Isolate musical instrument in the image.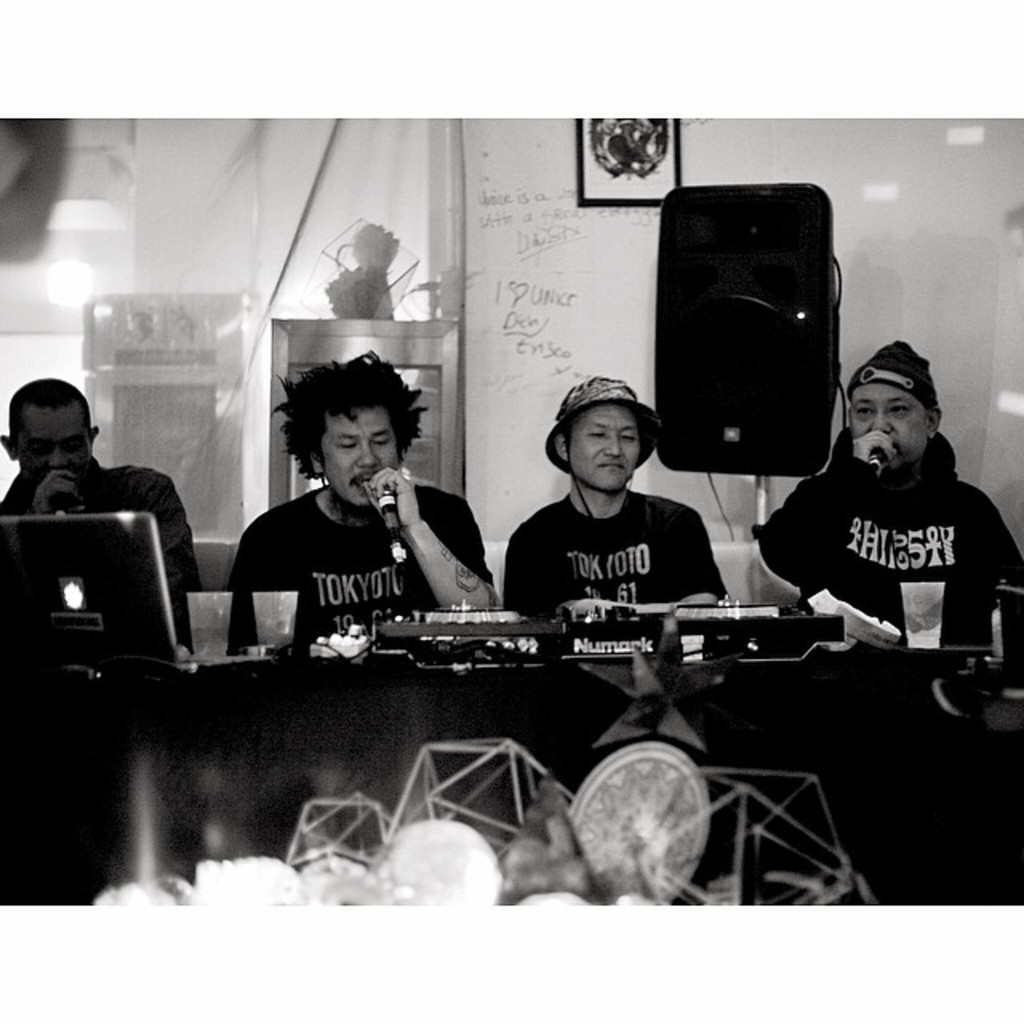
Isolated region: 366/594/869/690.
